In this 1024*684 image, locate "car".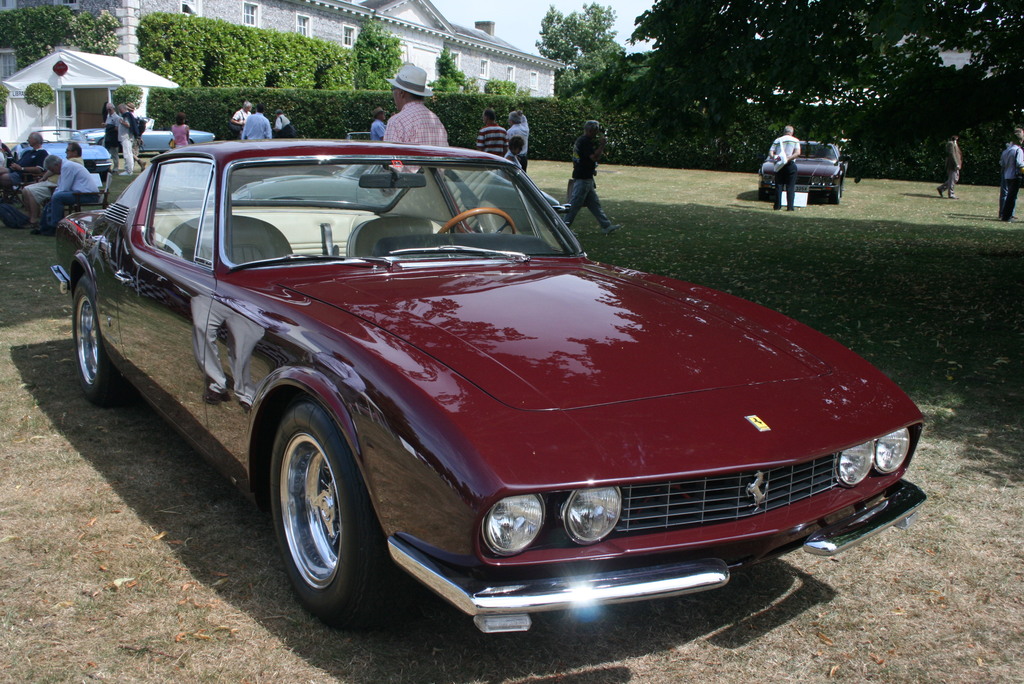
Bounding box: 13 127 114 174.
